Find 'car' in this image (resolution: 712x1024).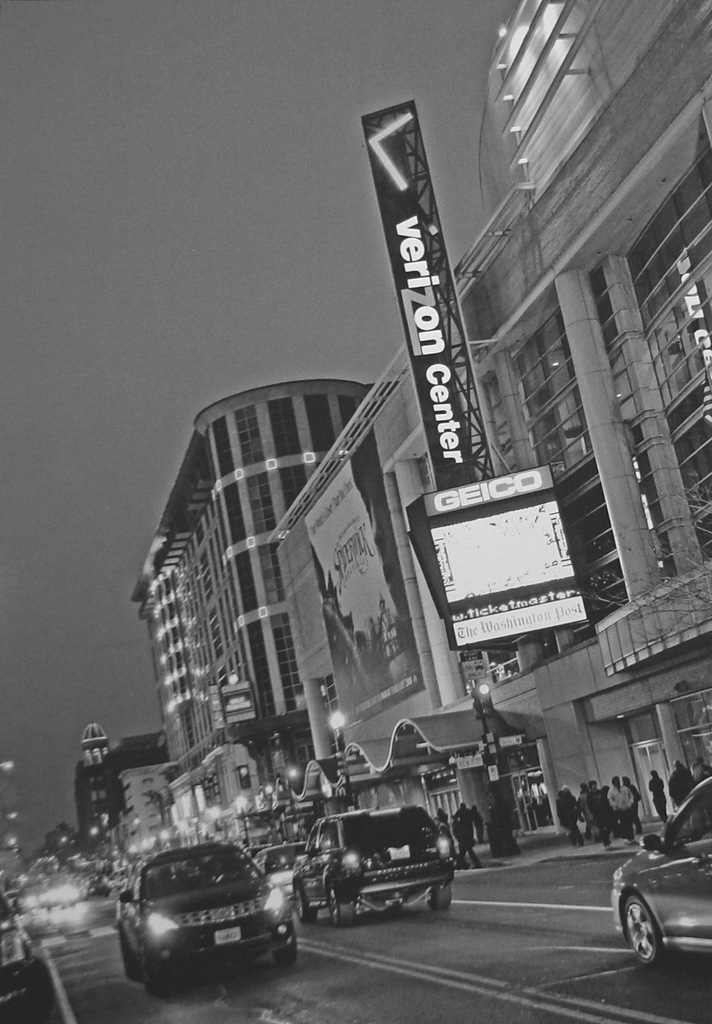
pyautogui.locateOnScreen(610, 774, 711, 970).
